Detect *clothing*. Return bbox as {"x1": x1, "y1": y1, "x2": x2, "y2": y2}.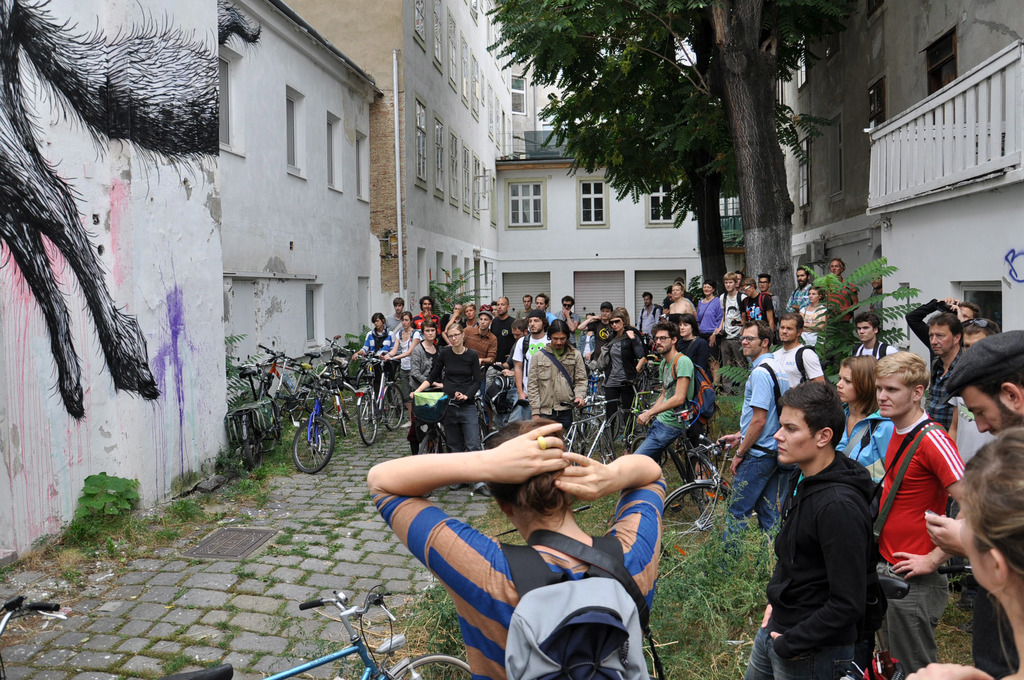
{"x1": 772, "y1": 342, "x2": 822, "y2": 392}.
